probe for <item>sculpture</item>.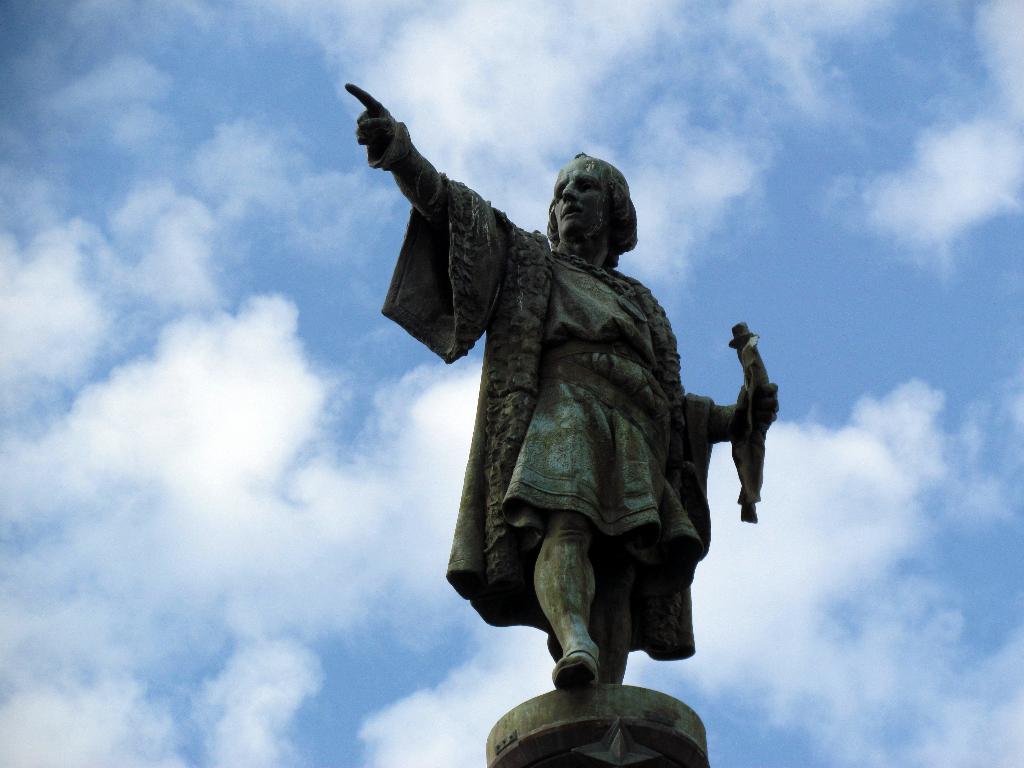
Probe result: [344,86,784,691].
